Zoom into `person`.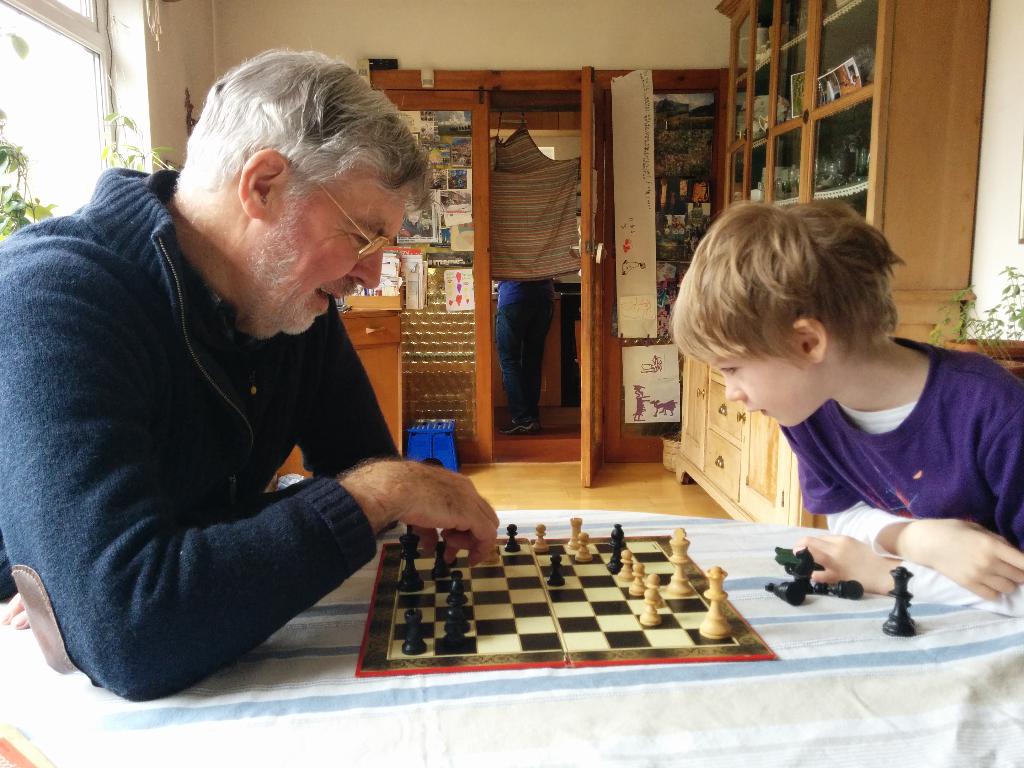
Zoom target: bbox=(29, 27, 470, 716).
